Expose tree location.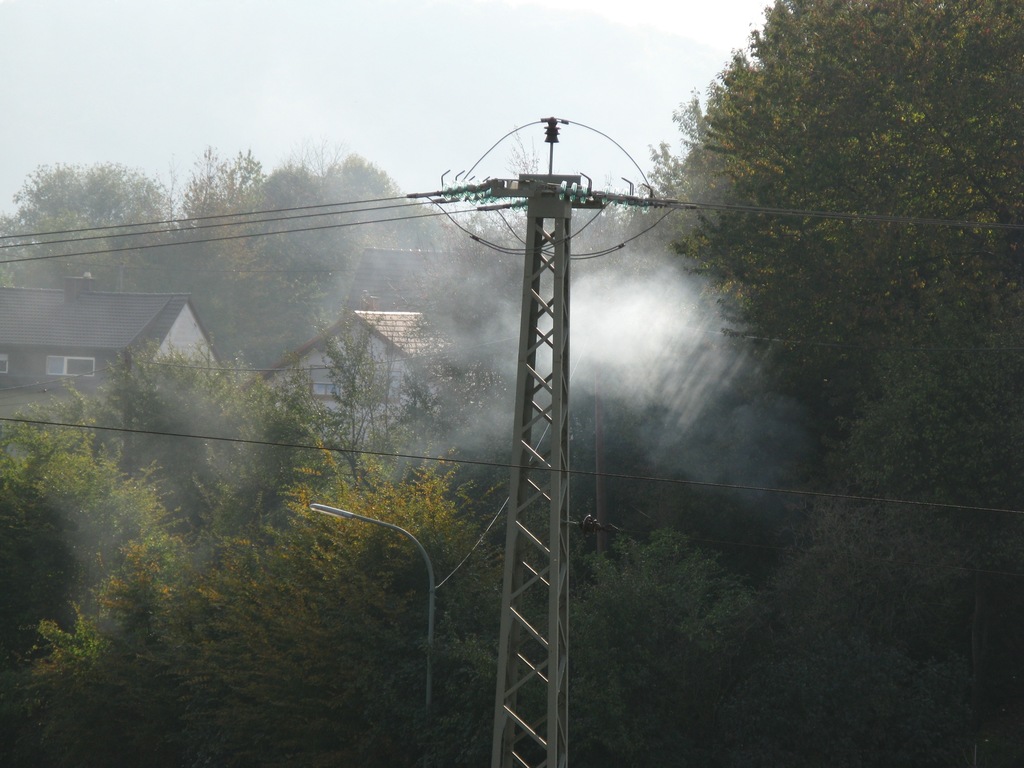
Exposed at locate(195, 353, 392, 523).
